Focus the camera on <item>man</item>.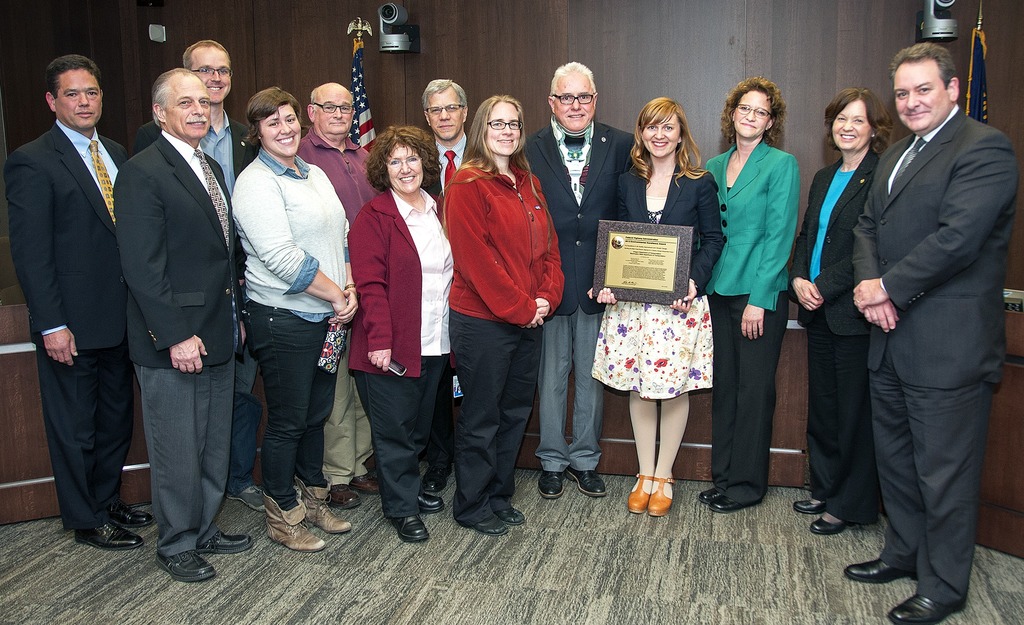
Focus region: region(853, 42, 1018, 624).
